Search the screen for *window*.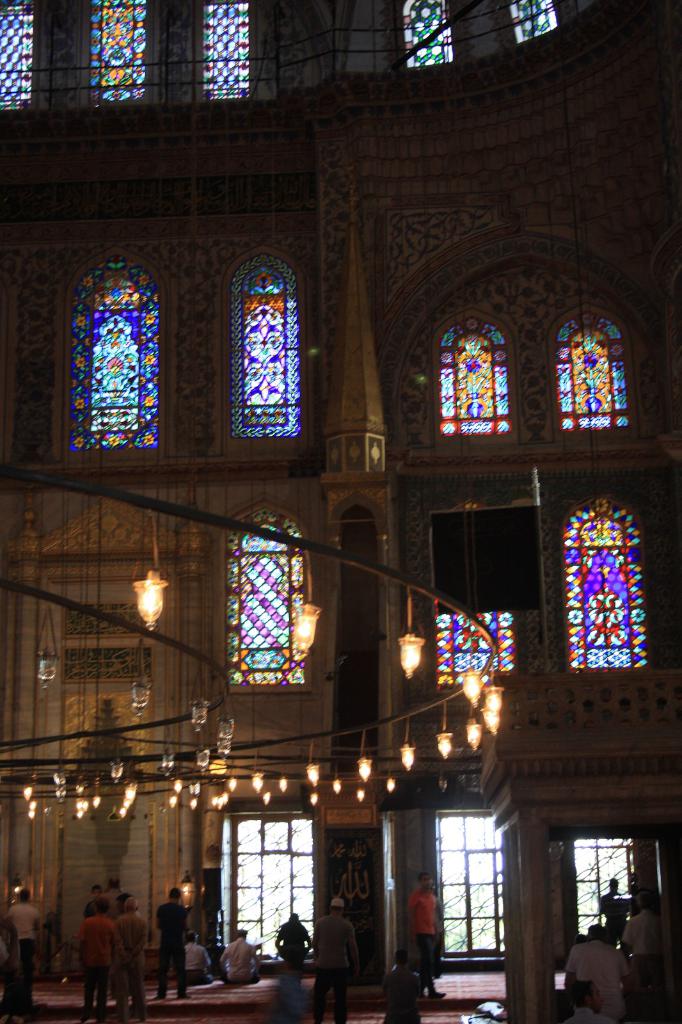
Found at x1=224, y1=266, x2=312, y2=456.
